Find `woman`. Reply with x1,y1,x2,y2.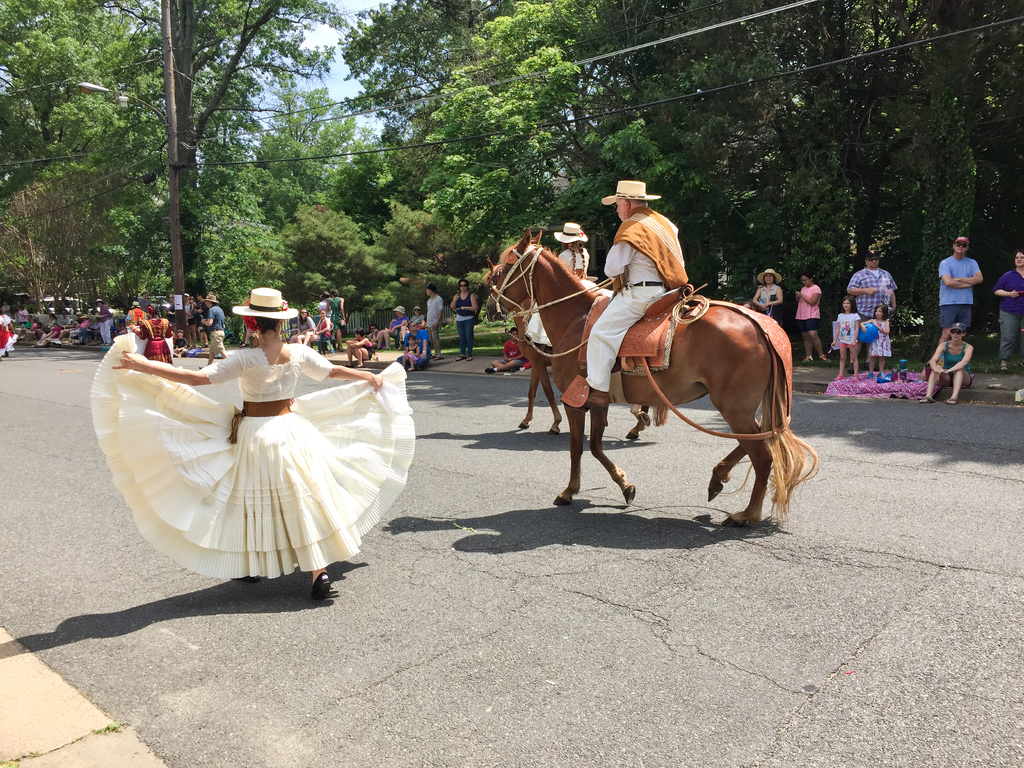
325,290,348,352.
